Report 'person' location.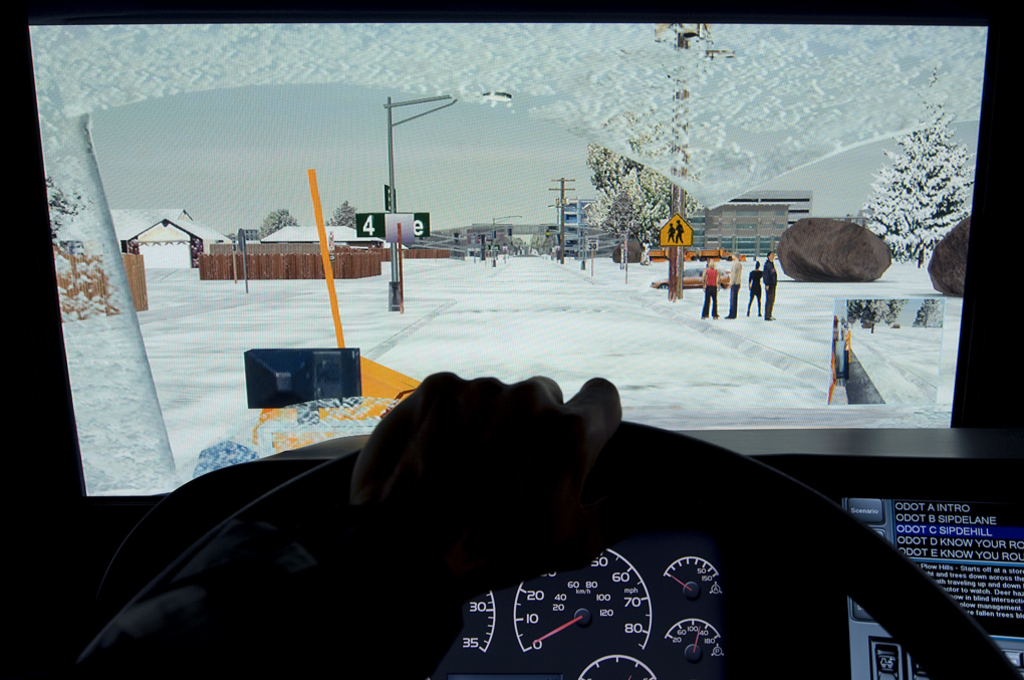
Report: rect(77, 373, 664, 679).
